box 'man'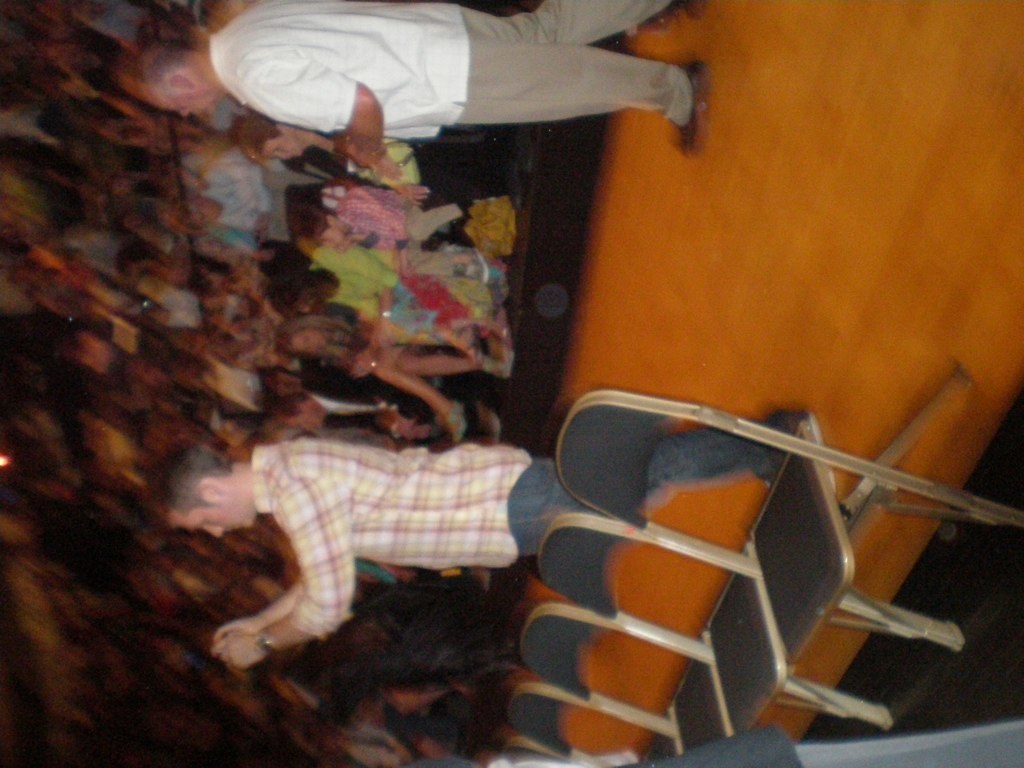
(left=180, top=140, right=328, bottom=253)
